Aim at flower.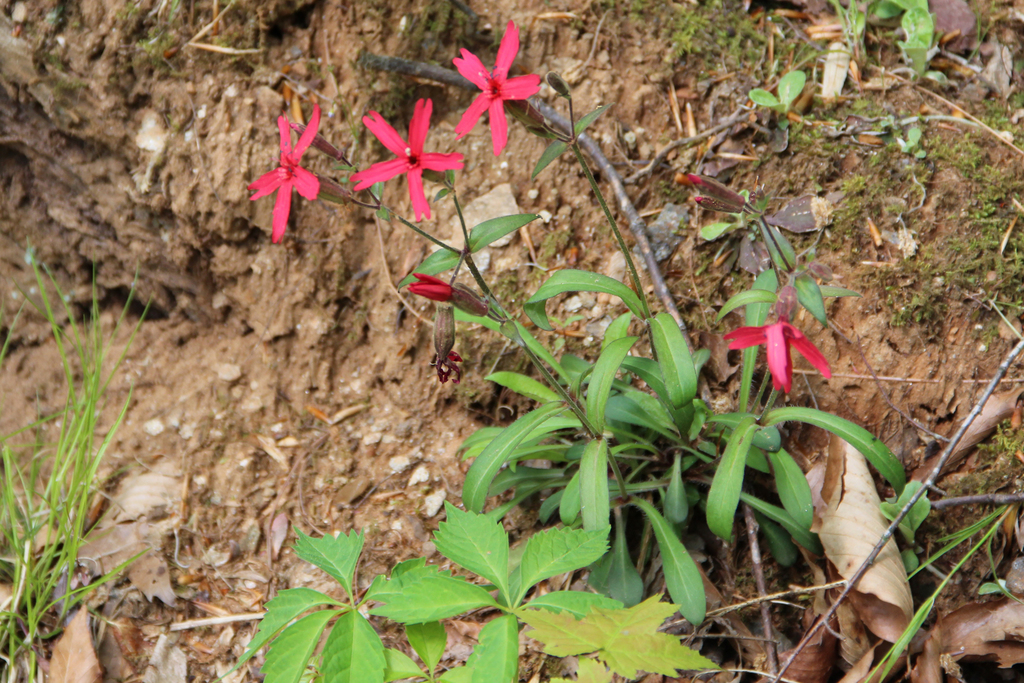
Aimed at 726 309 845 397.
